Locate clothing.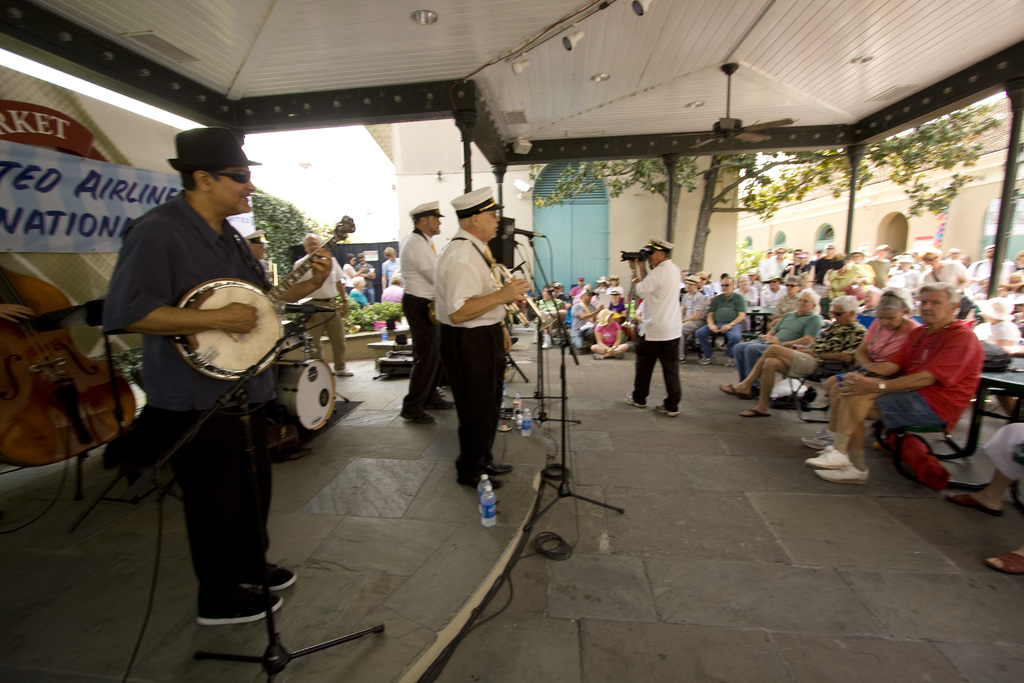
Bounding box: bbox=[435, 227, 506, 477].
